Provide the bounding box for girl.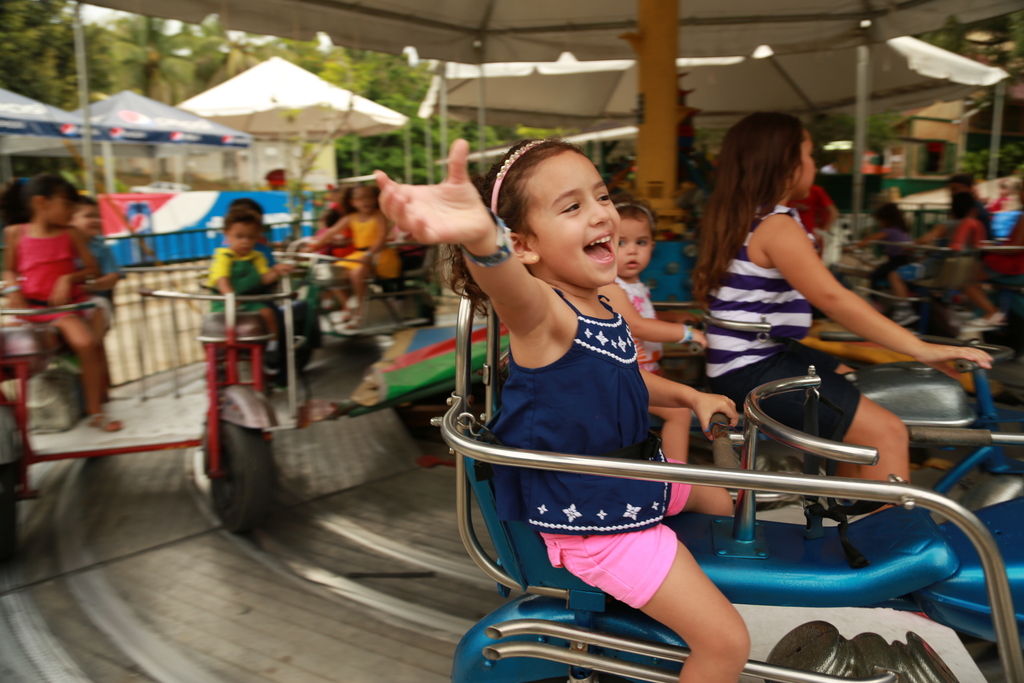
[0,174,121,431].
